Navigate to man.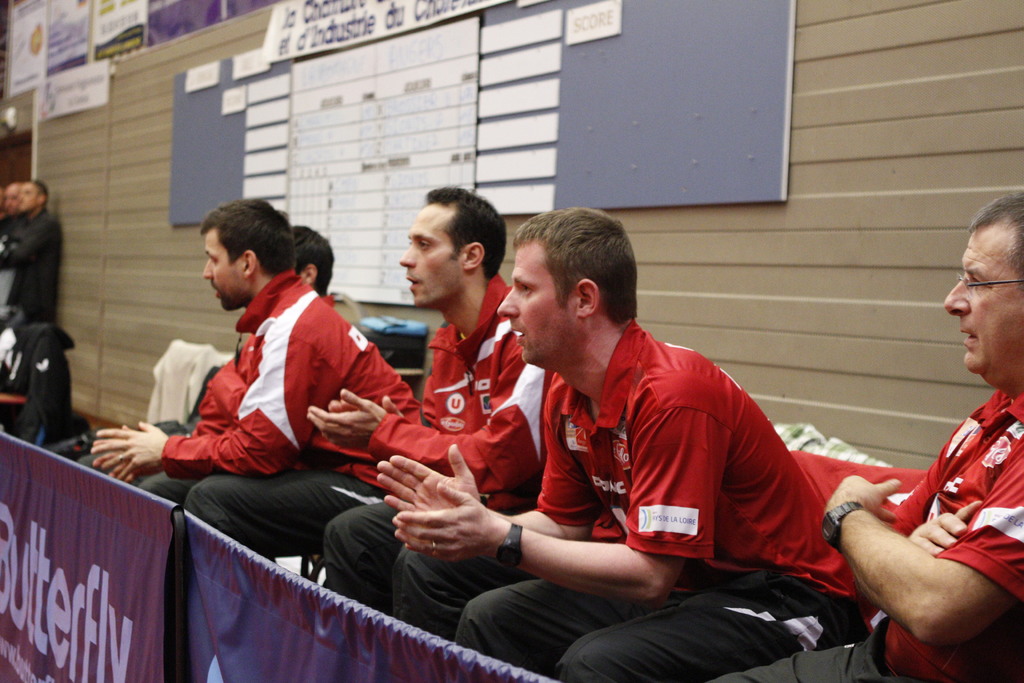
Navigation target: 76, 217, 362, 513.
